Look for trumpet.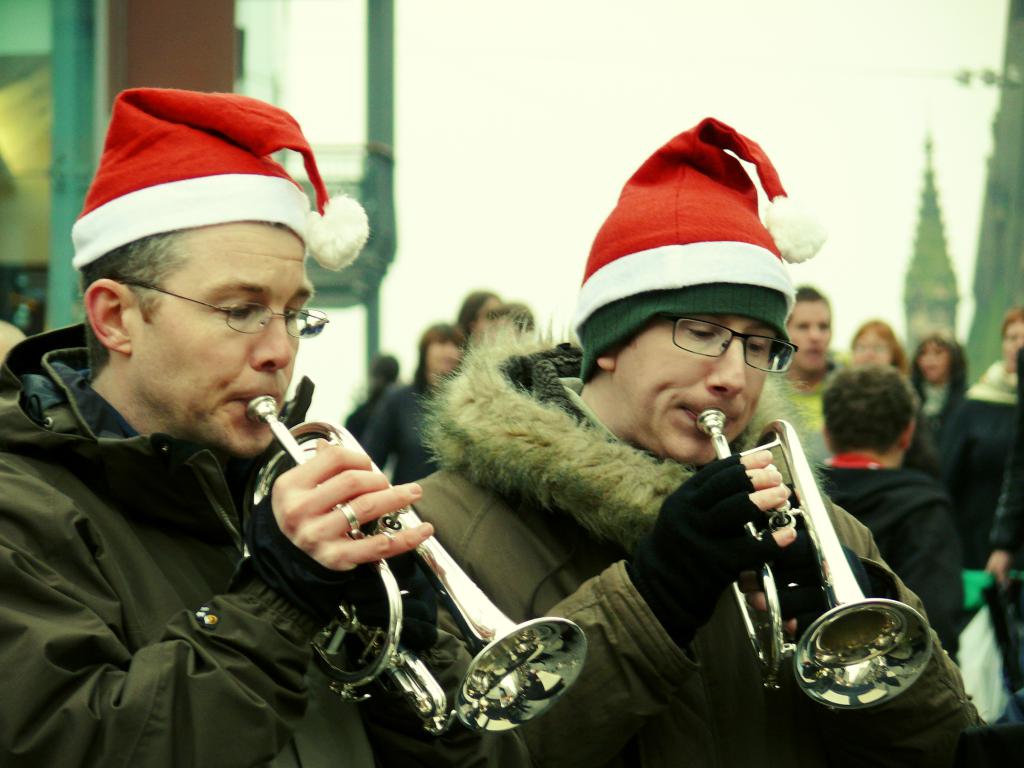
Found: (x1=245, y1=396, x2=586, y2=736).
